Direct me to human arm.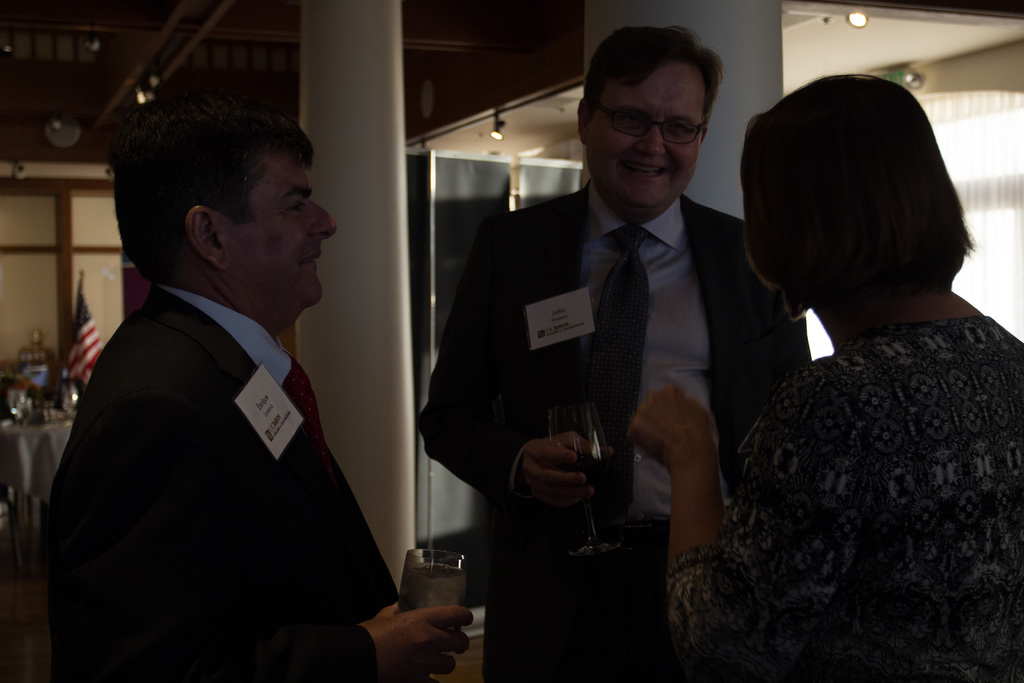
Direction: (left=150, top=457, right=481, bottom=682).
